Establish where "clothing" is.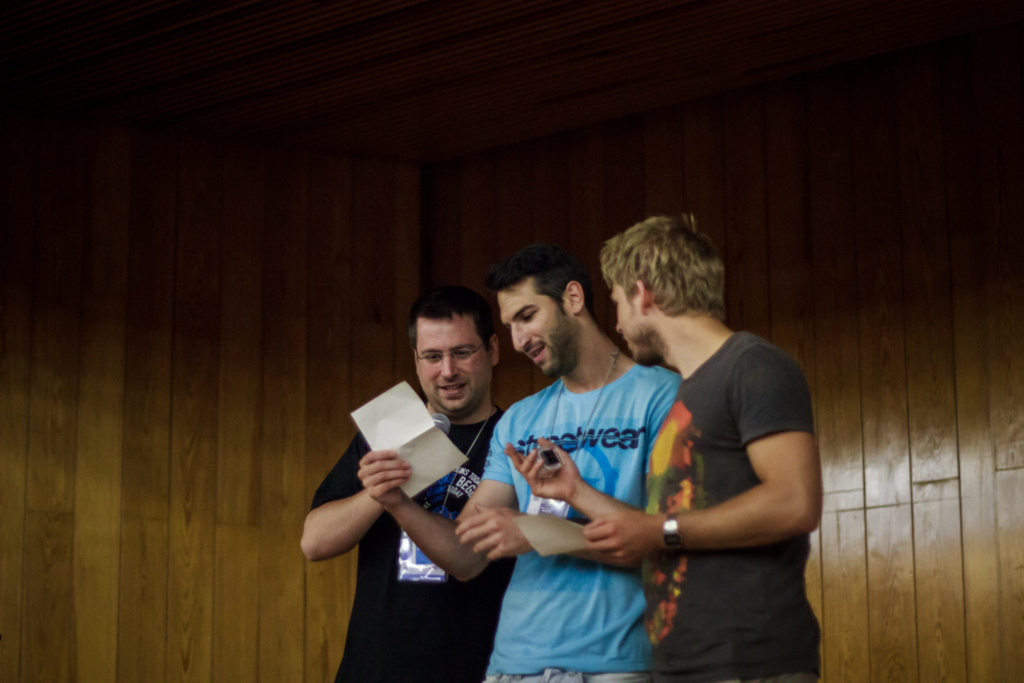
Established at [left=306, top=407, right=510, bottom=682].
